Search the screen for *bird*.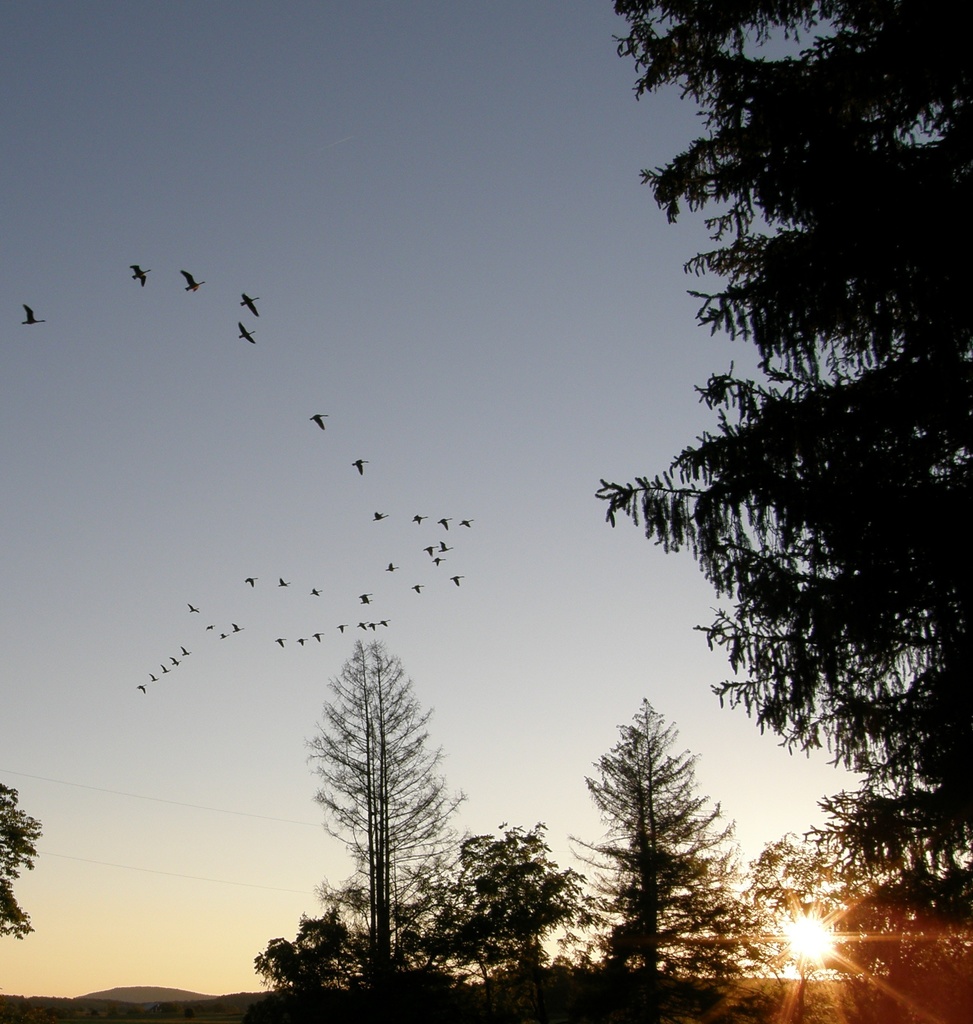
Found at (338,620,346,636).
